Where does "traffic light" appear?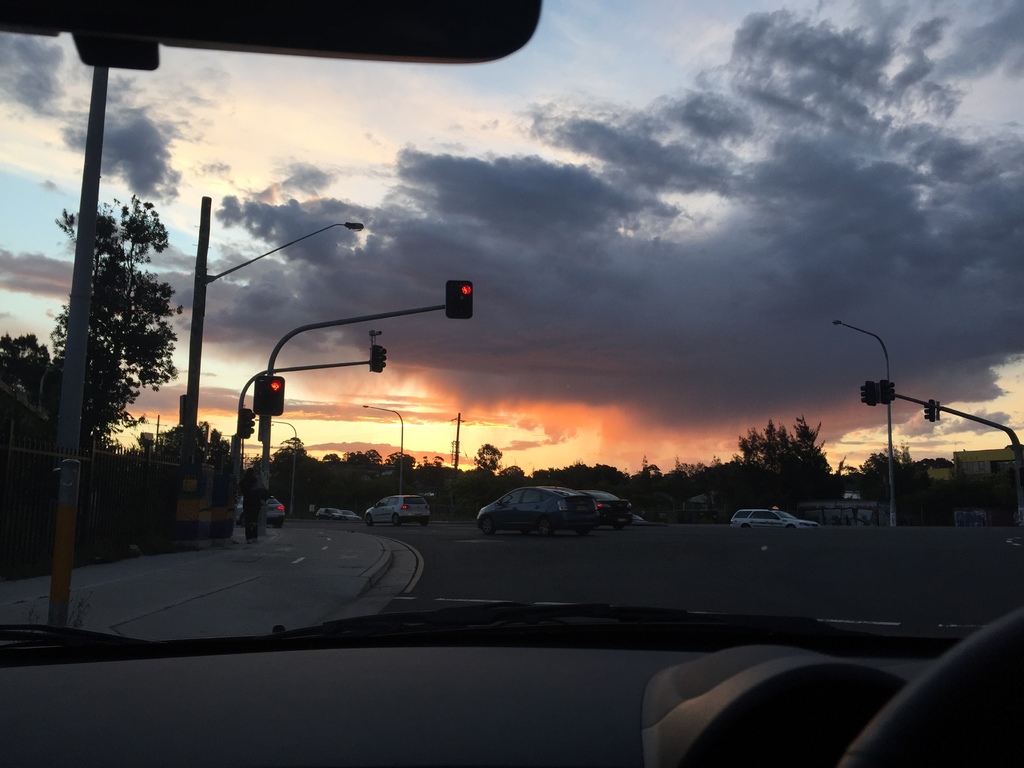
Appears at <bbox>445, 278, 472, 323</bbox>.
